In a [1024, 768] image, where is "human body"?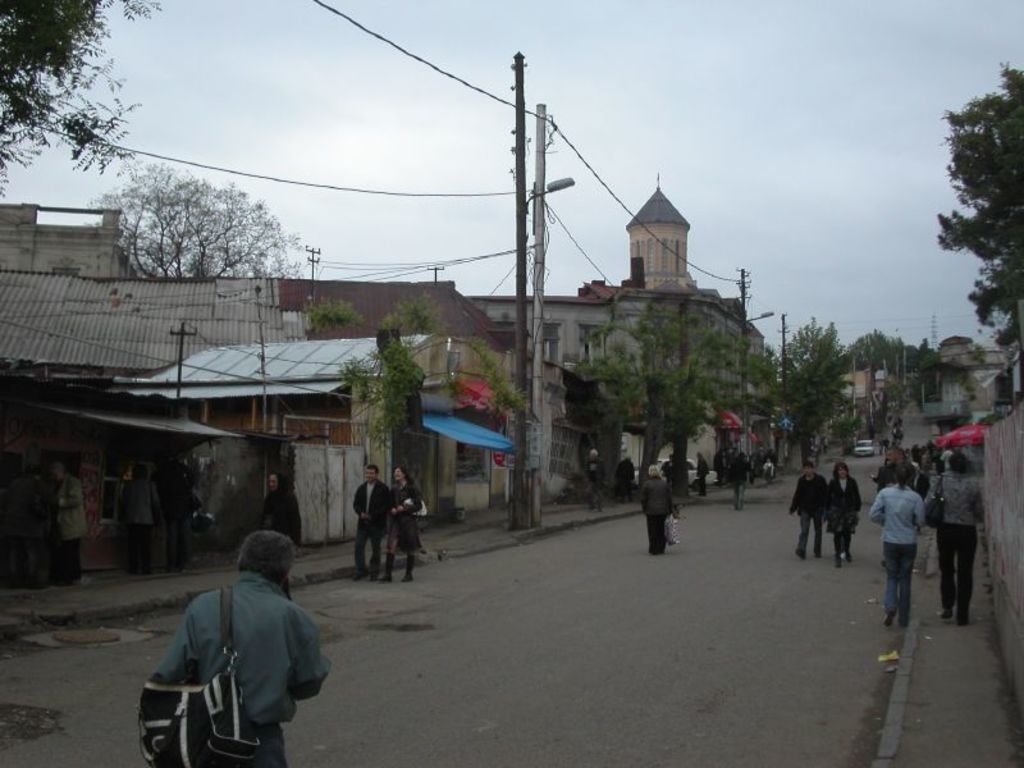
crop(375, 465, 422, 589).
